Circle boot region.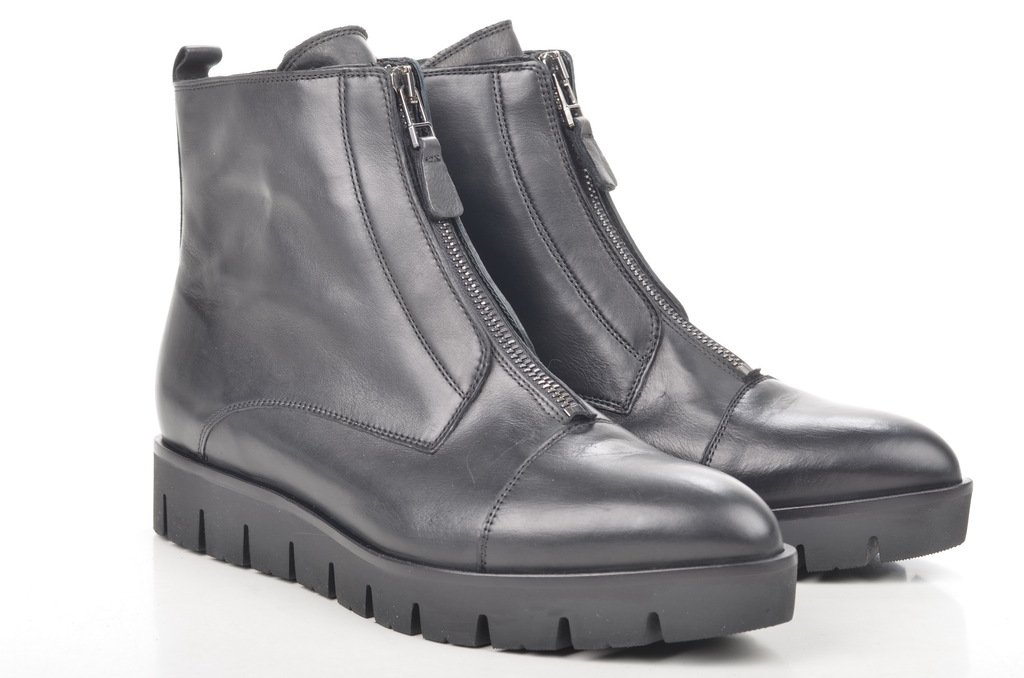
Region: x1=424 y1=18 x2=979 y2=575.
